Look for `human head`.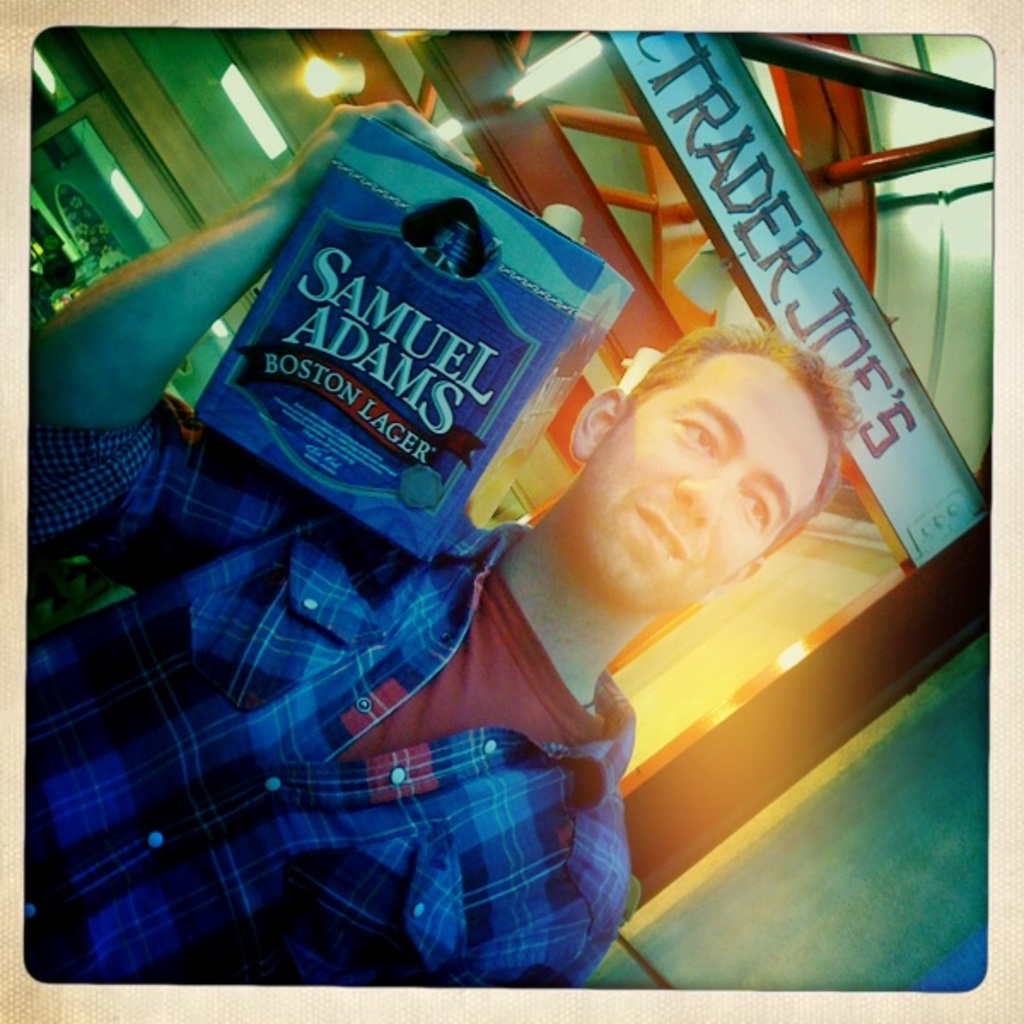
Found: 550, 340, 845, 645.
